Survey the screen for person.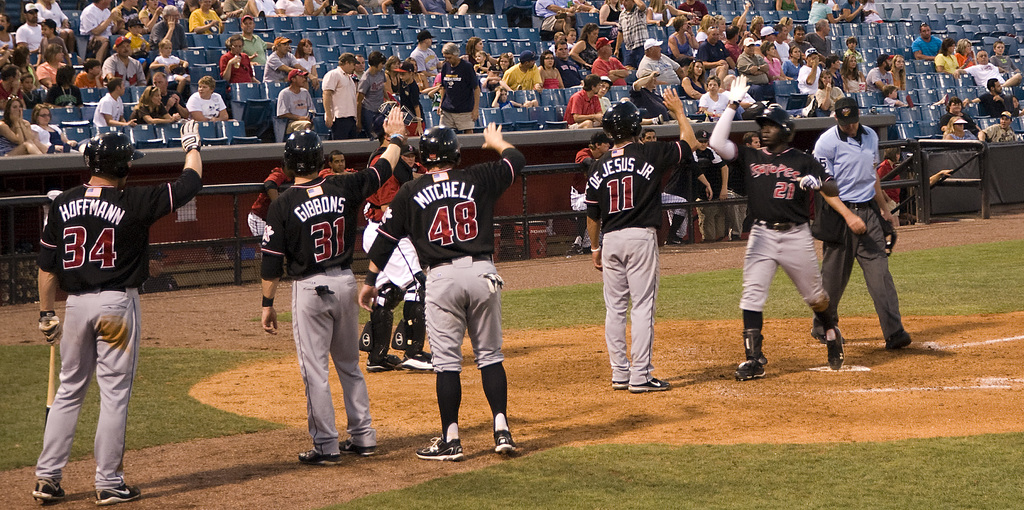
Survey found: 815, 97, 901, 344.
